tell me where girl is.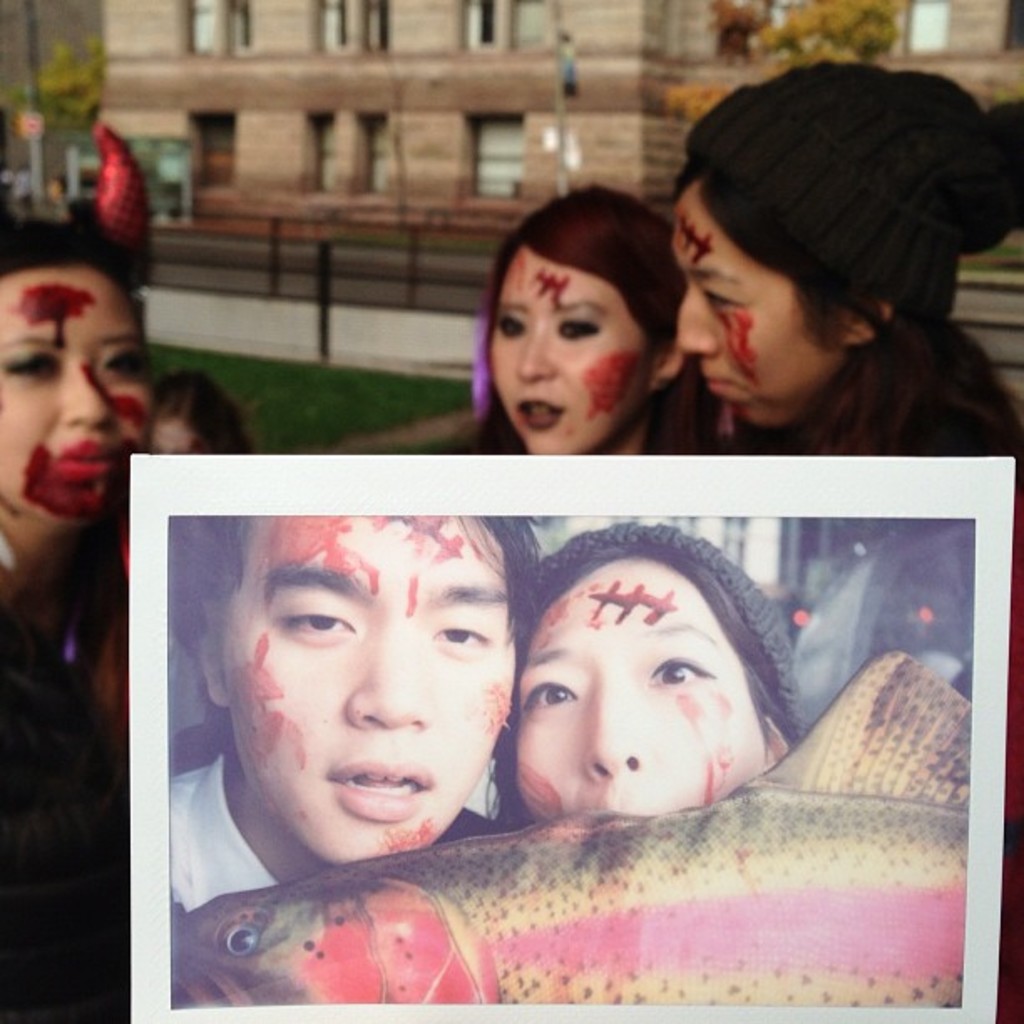
girl is at 664,54,1022,1022.
